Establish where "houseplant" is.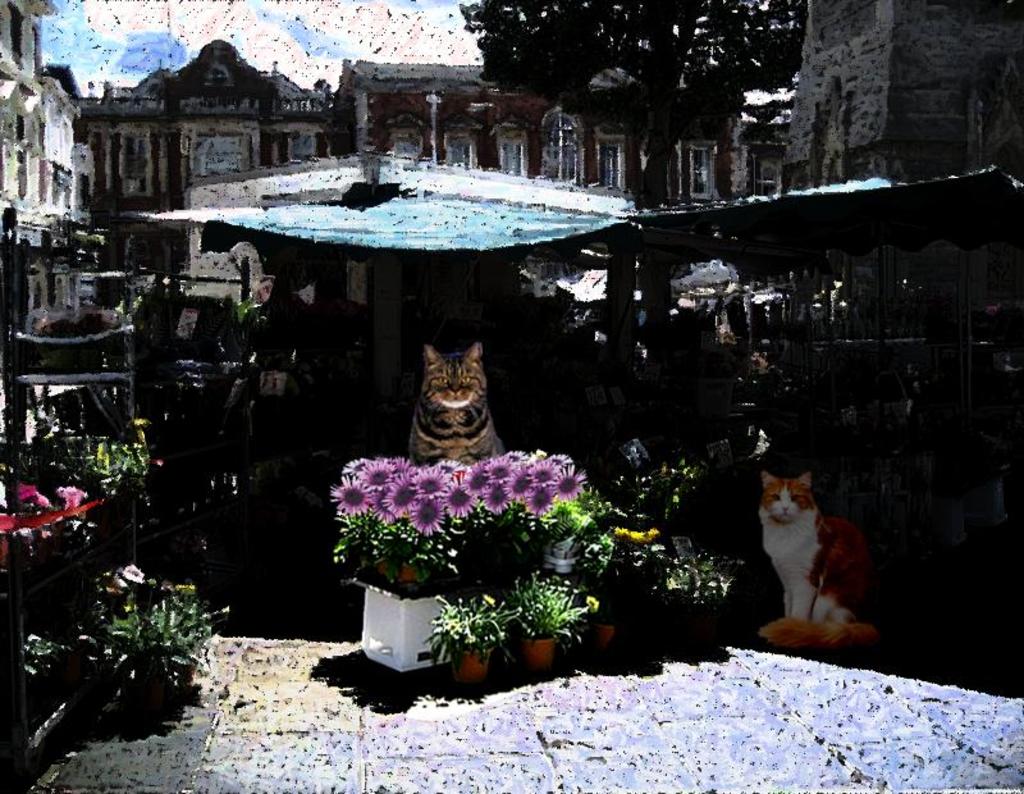
Established at {"x1": 433, "y1": 575, "x2": 509, "y2": 681}.
